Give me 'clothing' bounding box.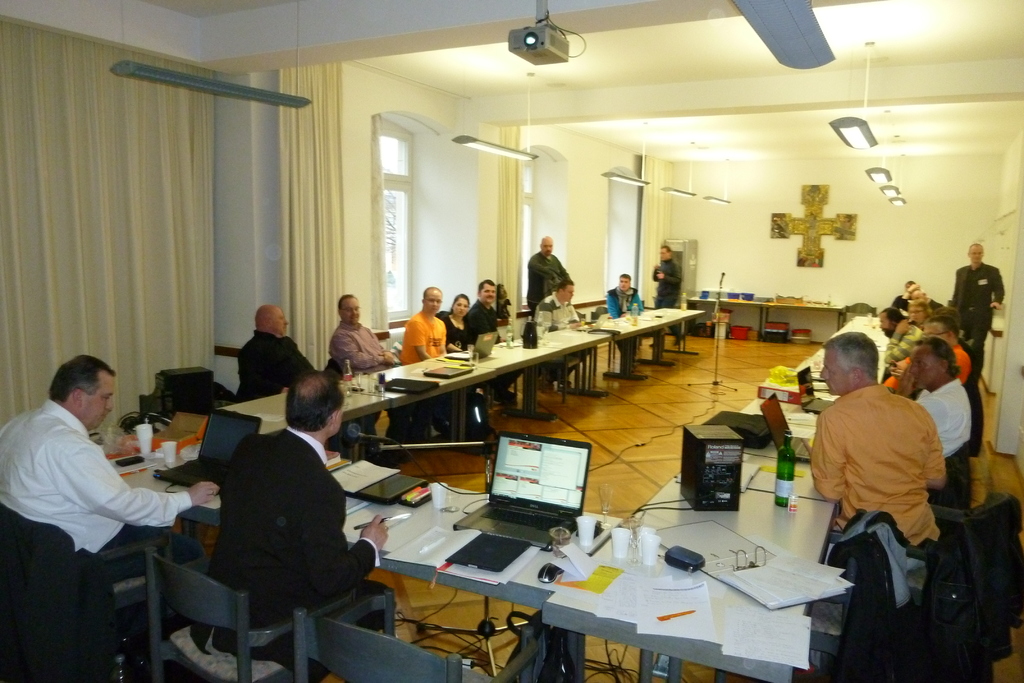
bbox(947, 260, 1008, 372).
